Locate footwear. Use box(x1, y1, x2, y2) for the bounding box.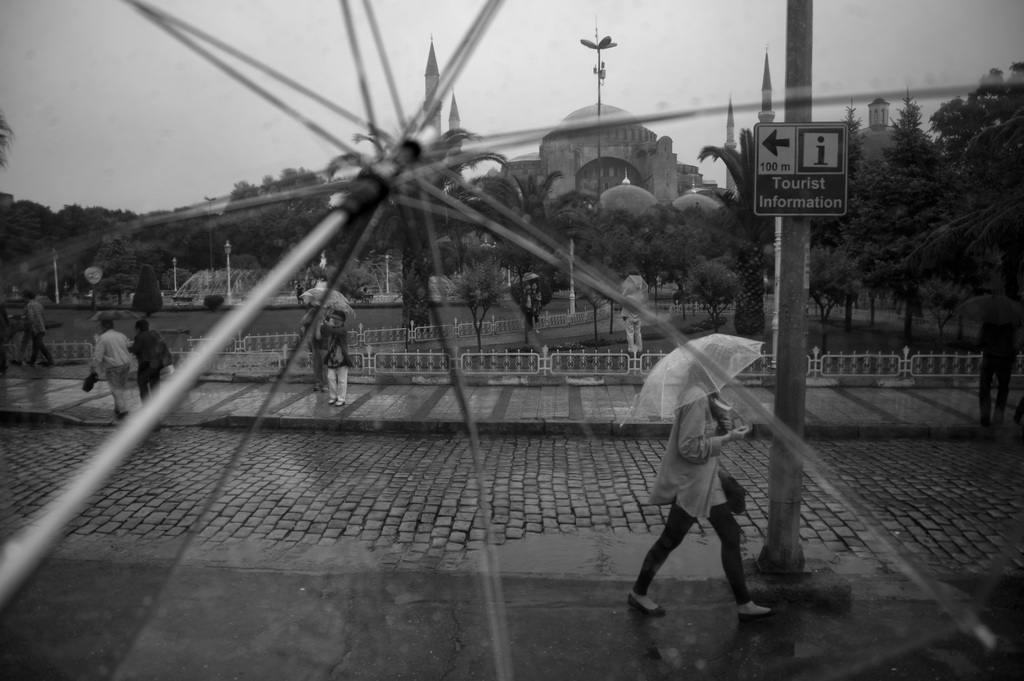
box(742, 605, 779, 617).
